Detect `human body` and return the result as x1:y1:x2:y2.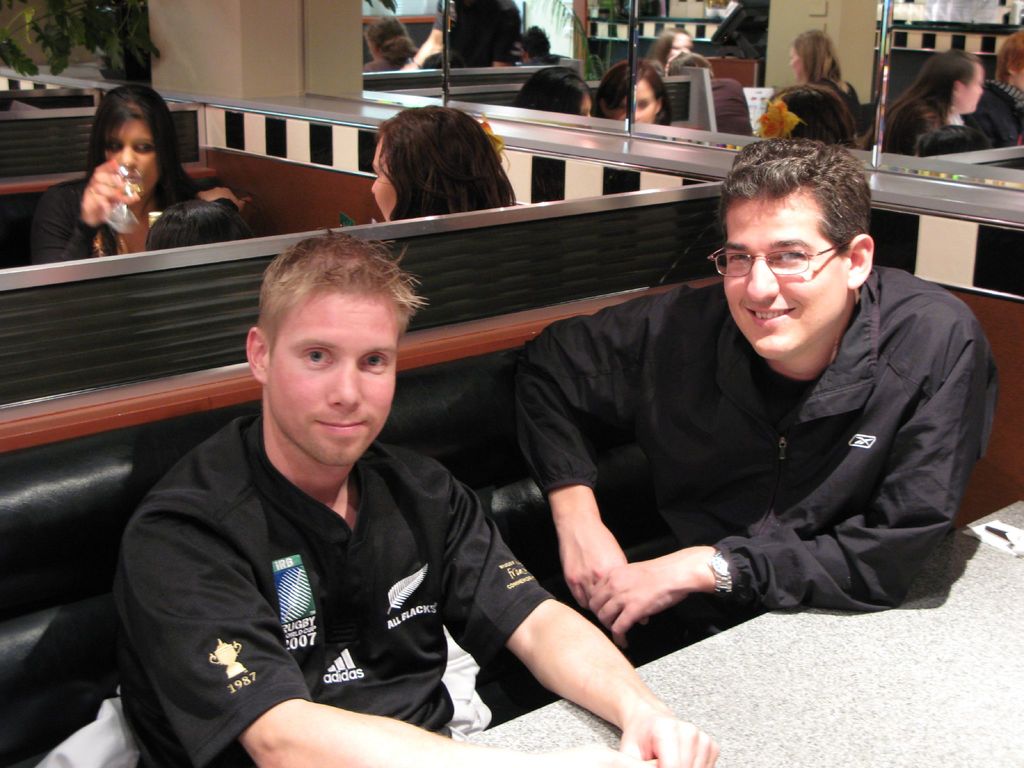
822:74:864:132.
